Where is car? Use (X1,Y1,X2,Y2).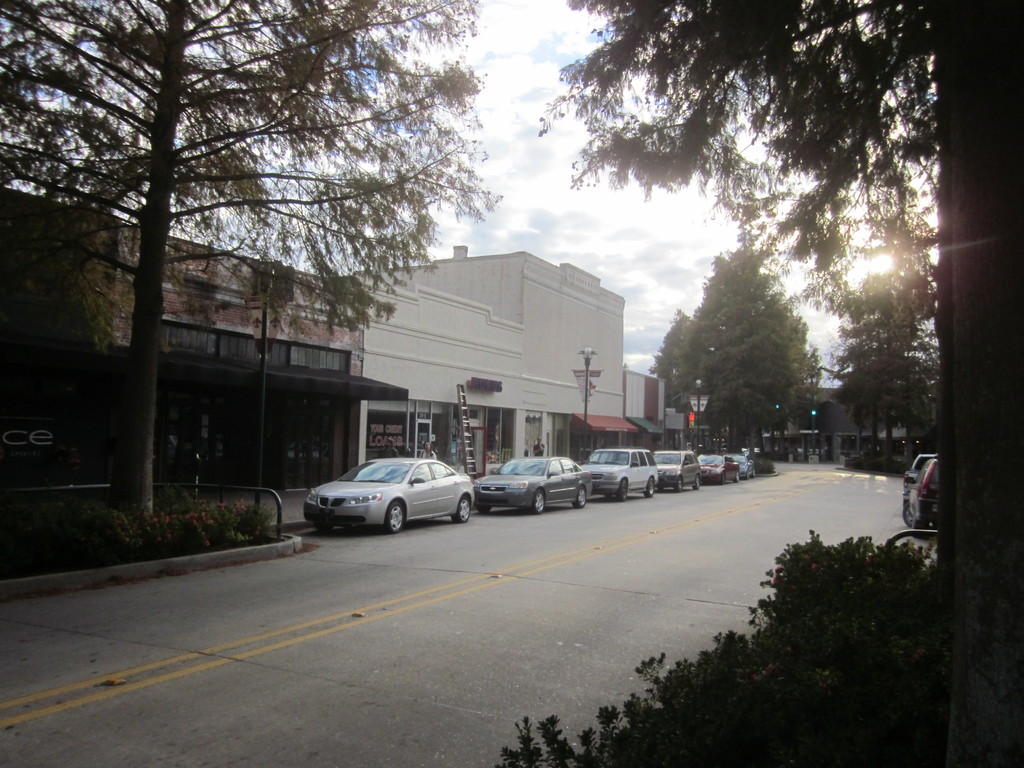
(908,456,944,534).
